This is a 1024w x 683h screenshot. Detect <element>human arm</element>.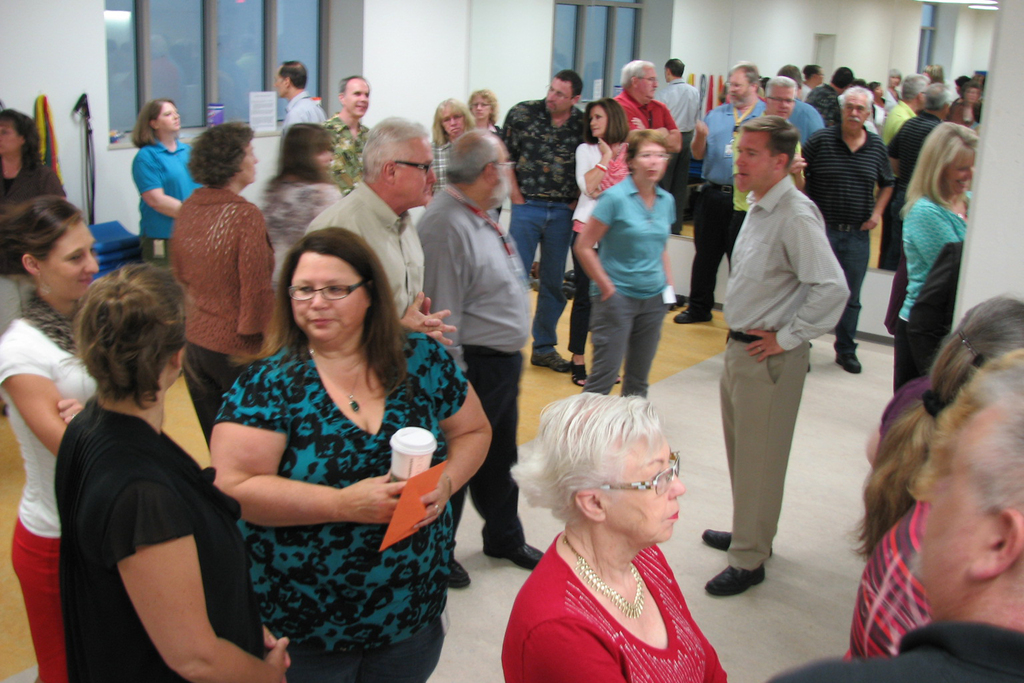
[414, 231, 470, 327].
